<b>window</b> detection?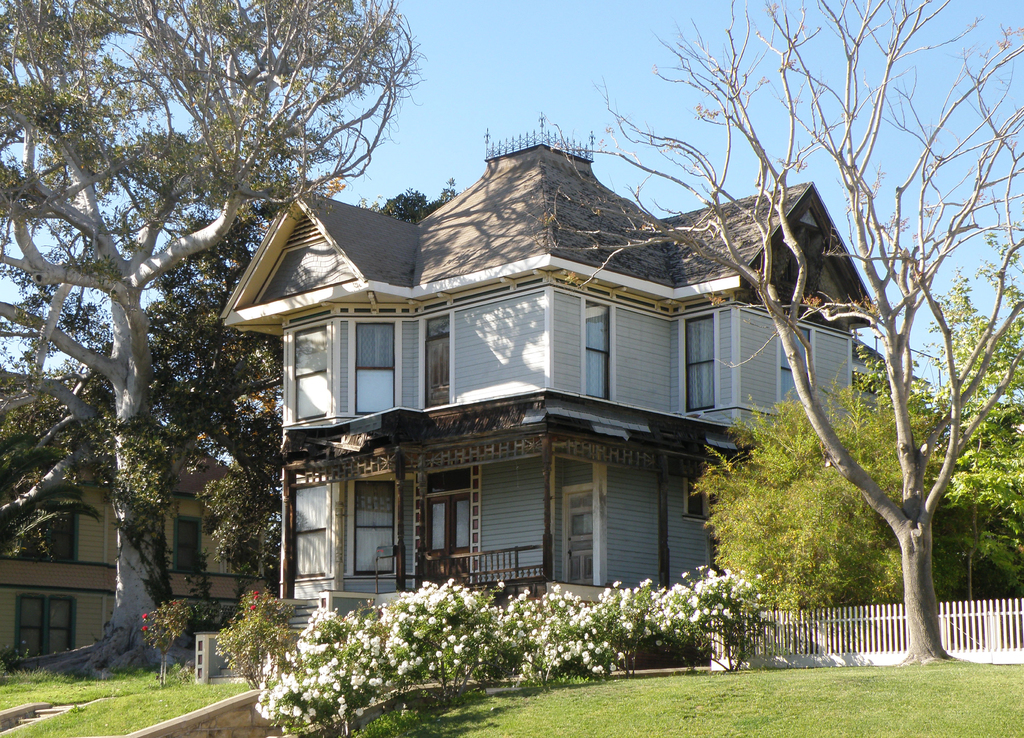
pyautogui.locateOnScreen(562, 496, 597, 595)
